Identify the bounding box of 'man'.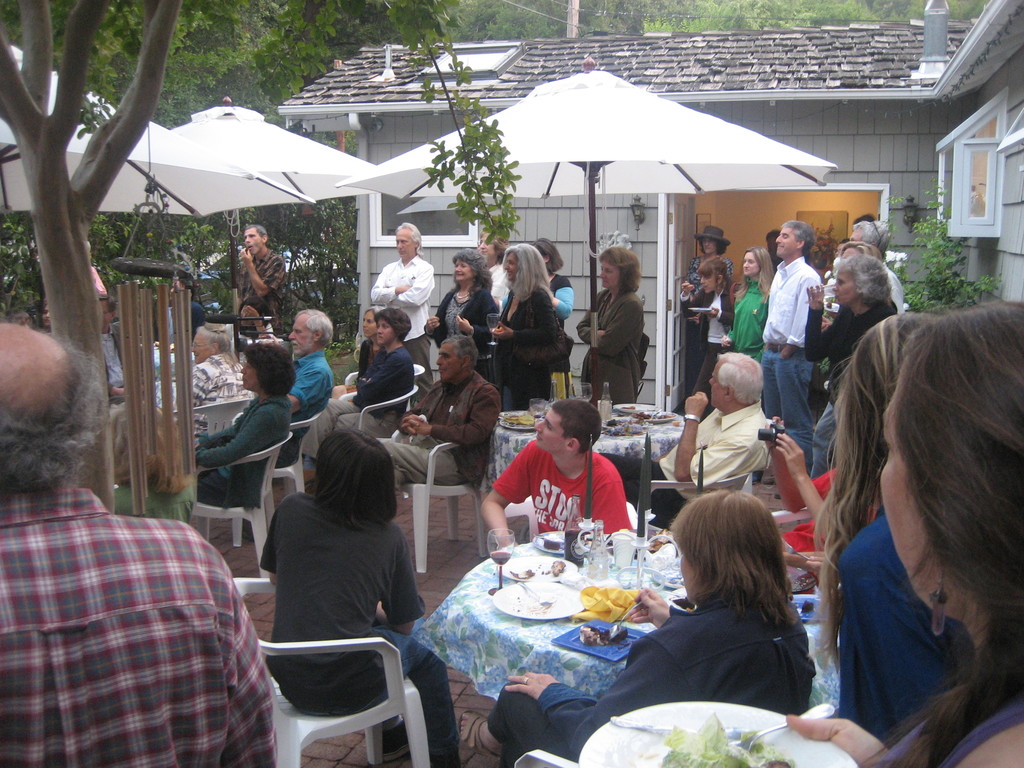
{"left": 279, "top": 310, "right": 335, "bottom": 466}.
